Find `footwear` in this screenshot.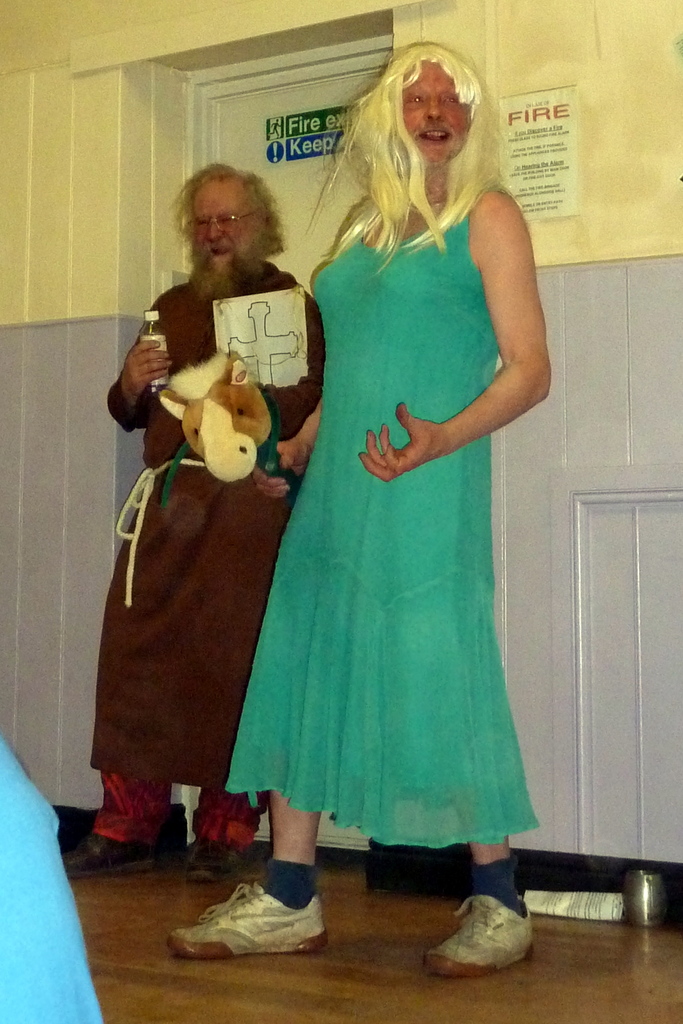
The bounding box for `footwear` is [x1=427, y1=889, x2=531, y2=984].
